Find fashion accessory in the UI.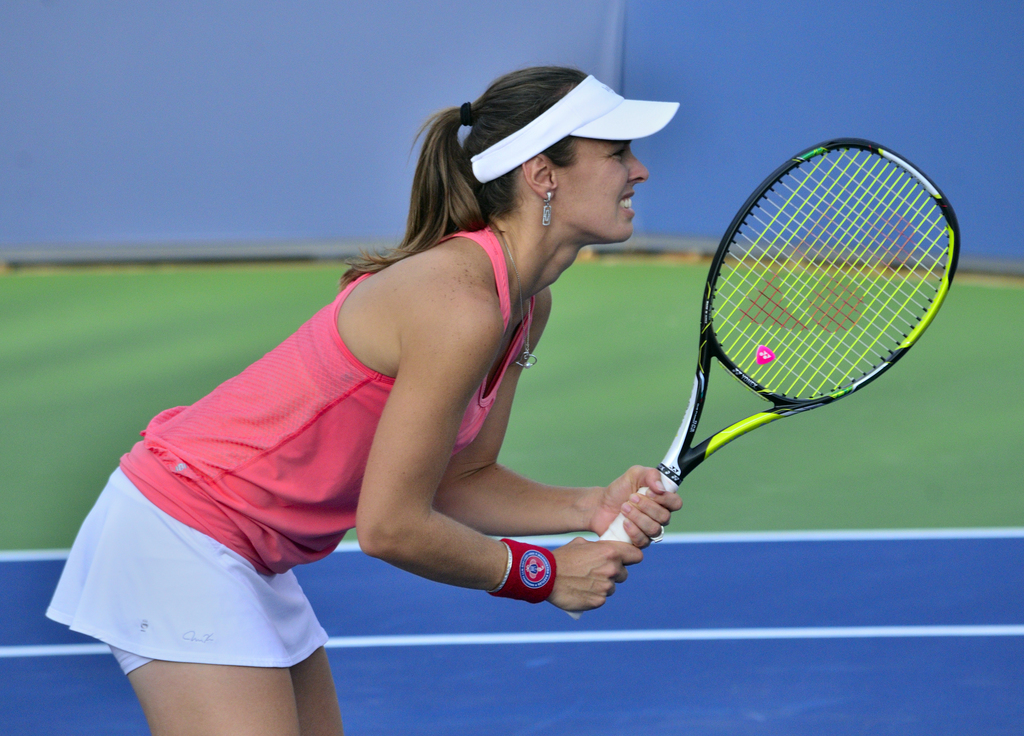
UI element at 540/191/555/230.
